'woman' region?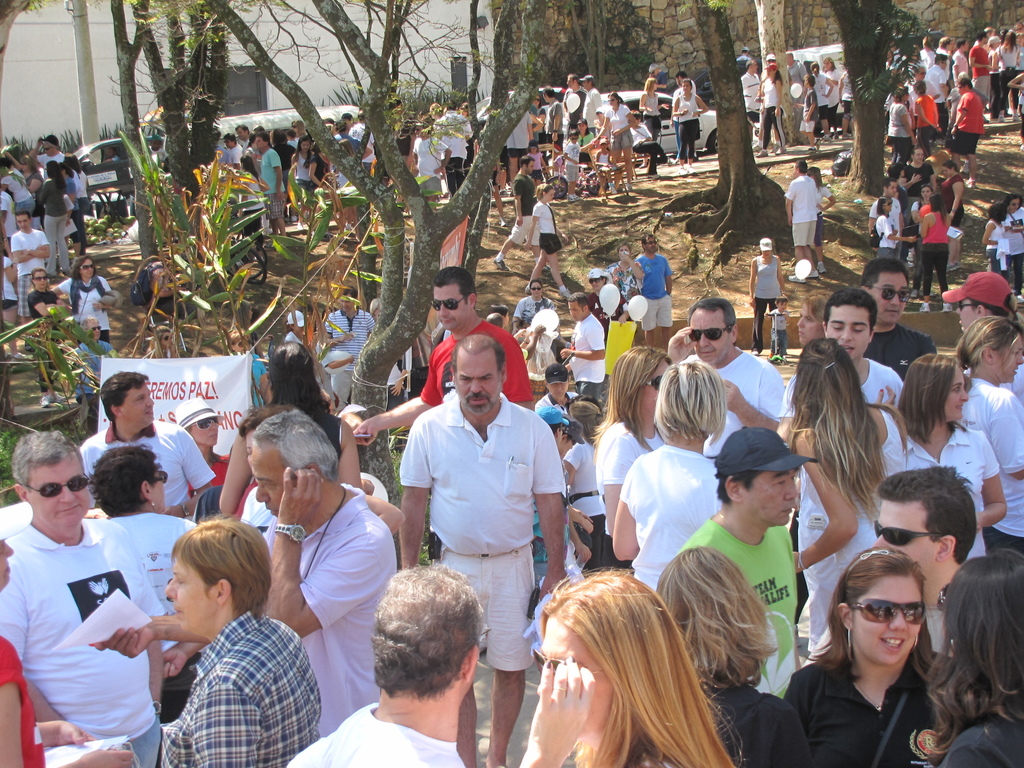
x1=613 y1=357 x2=731 y2=596
